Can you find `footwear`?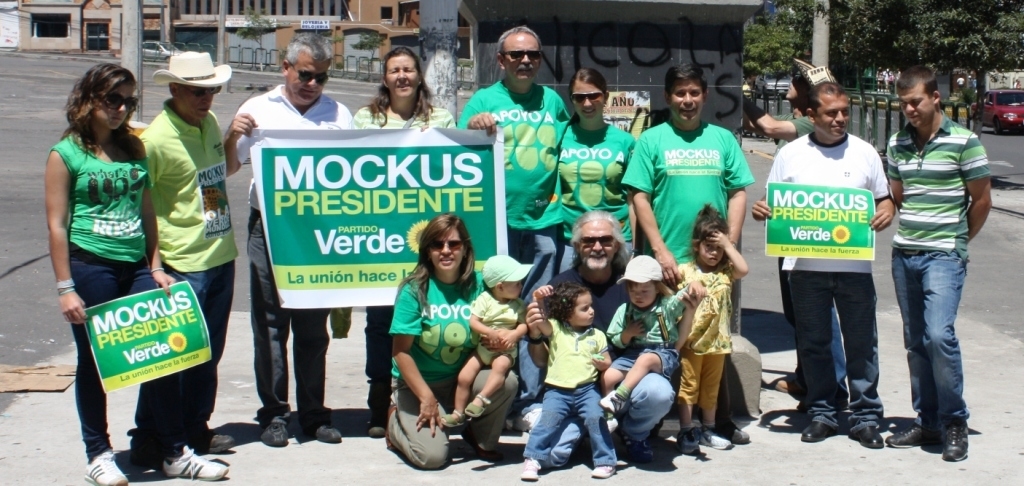
Yes, bounding box: (692, 425, 736, 452).
